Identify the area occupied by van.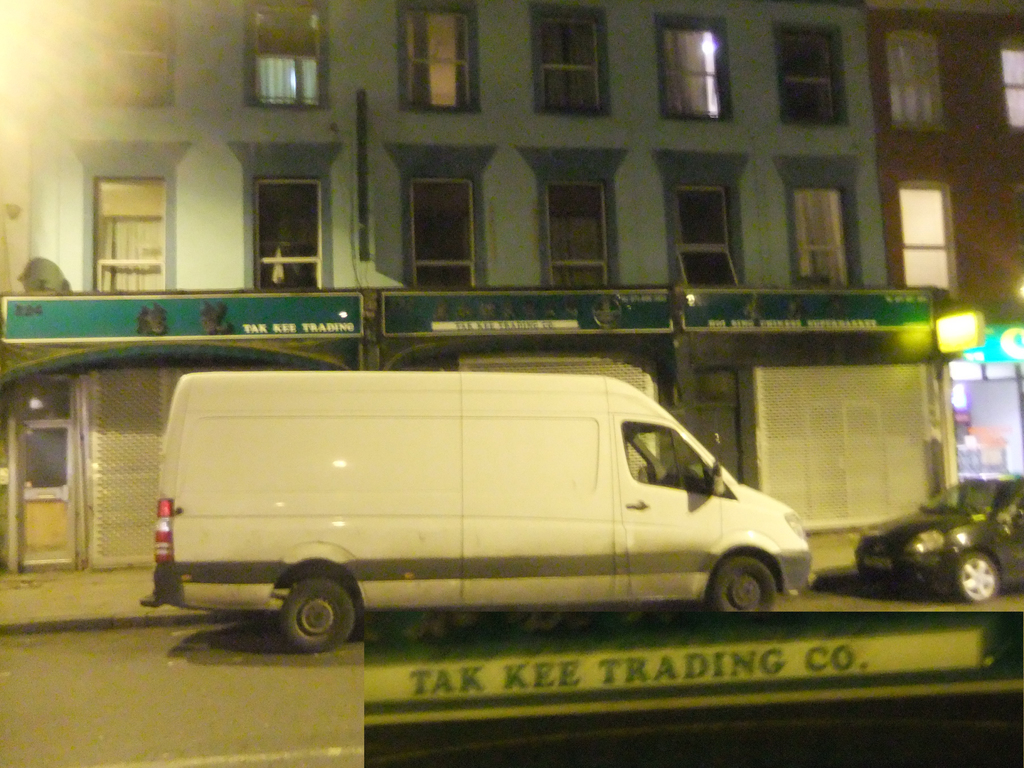
Area: BBox(133, 367, 819, 656).
